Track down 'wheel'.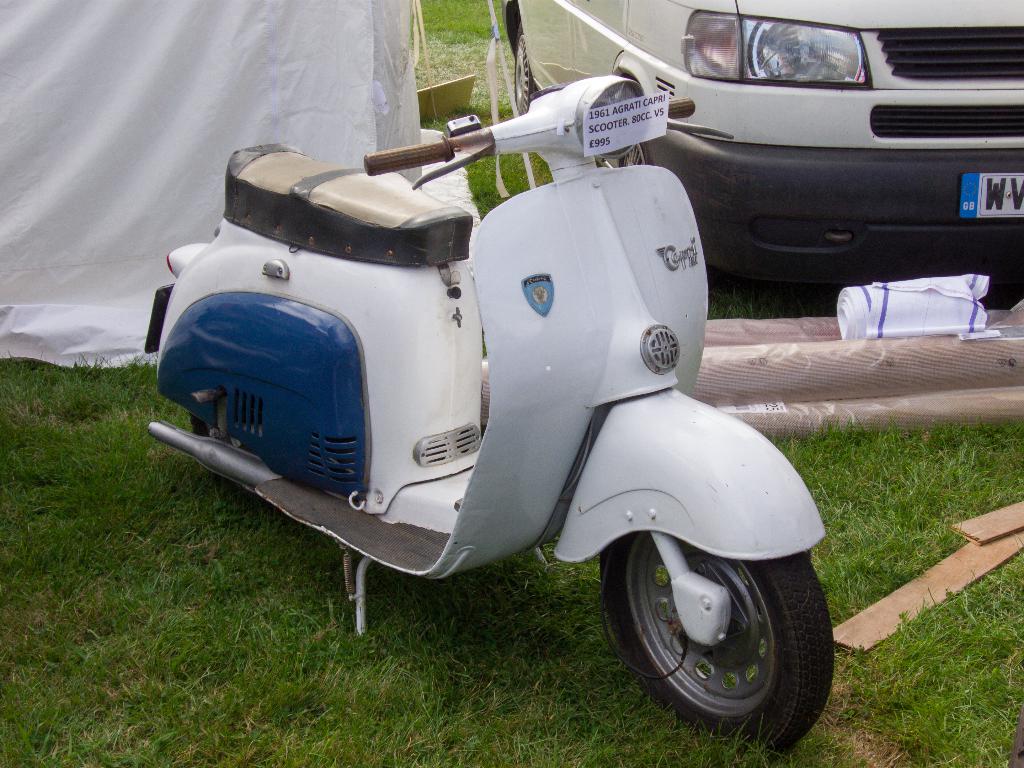
Tracked to crop(618, 141, 652, 166).
